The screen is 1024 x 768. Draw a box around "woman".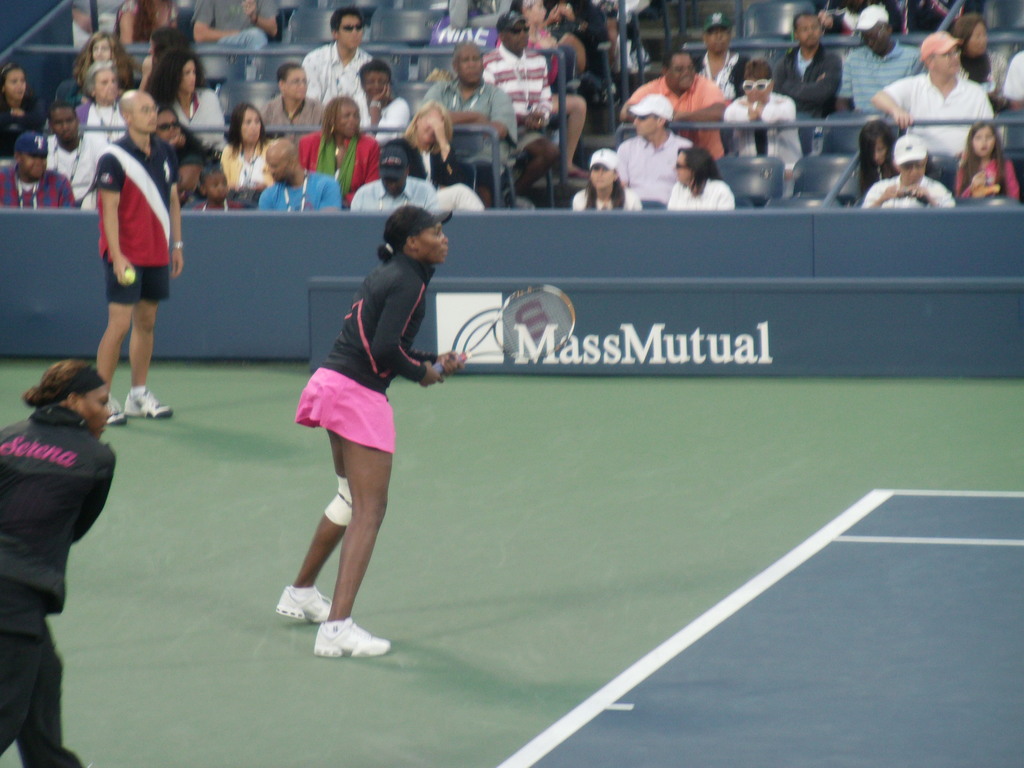
(216, 100, 274, 204).
